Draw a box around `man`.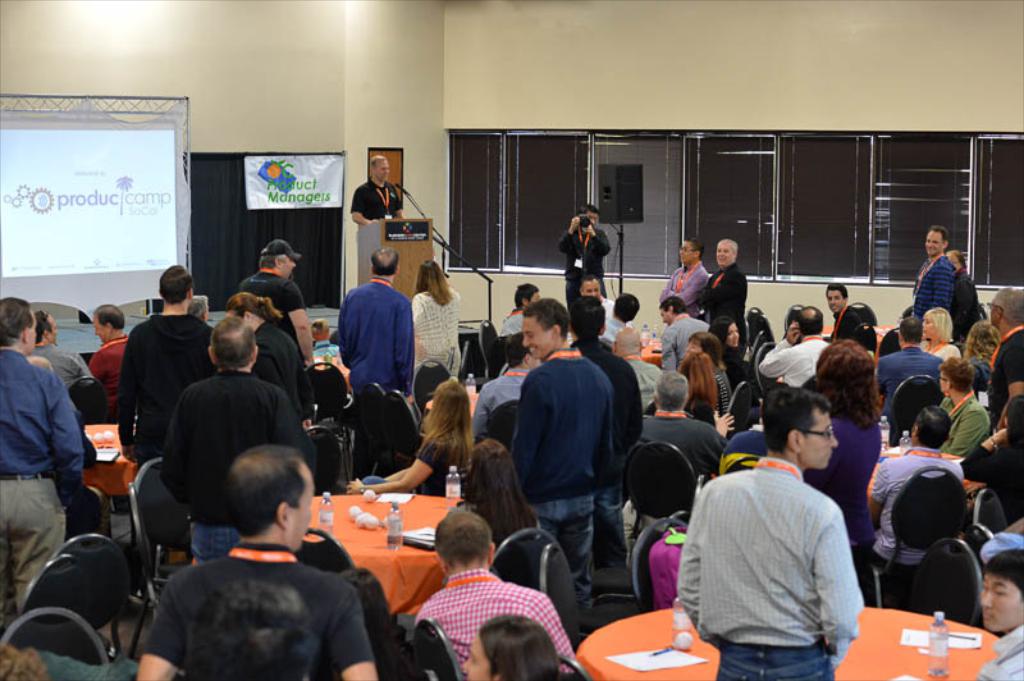
bbox=[691, 402, 882, 677].
